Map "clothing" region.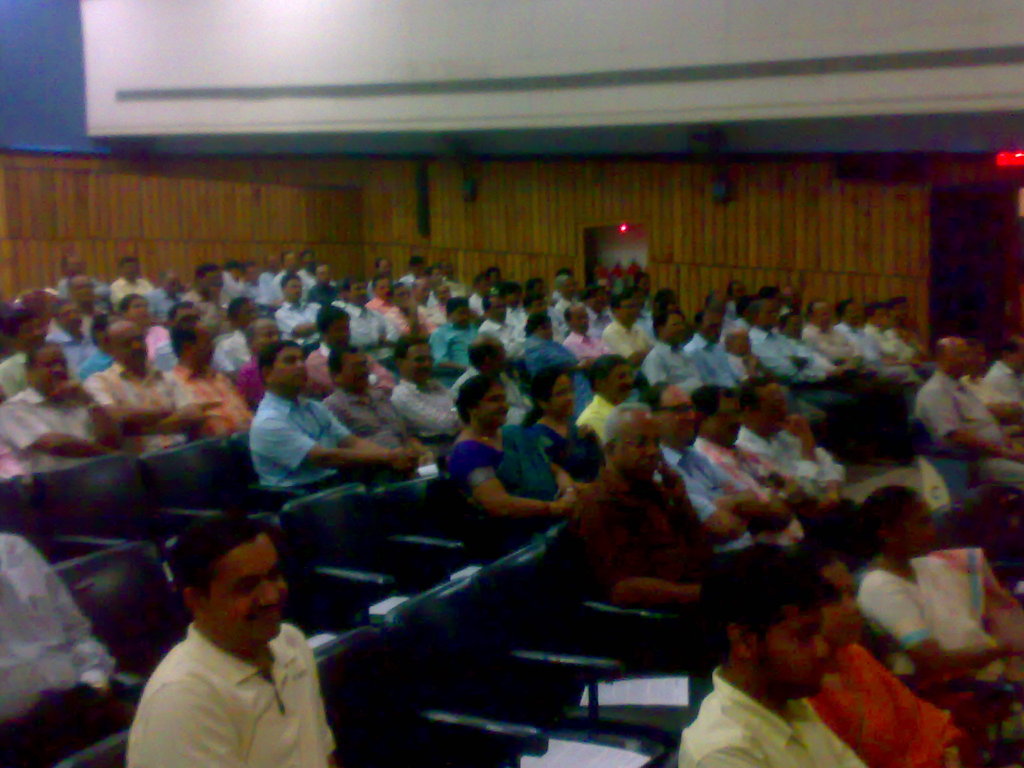
Mapped to 748 314 832 393.
